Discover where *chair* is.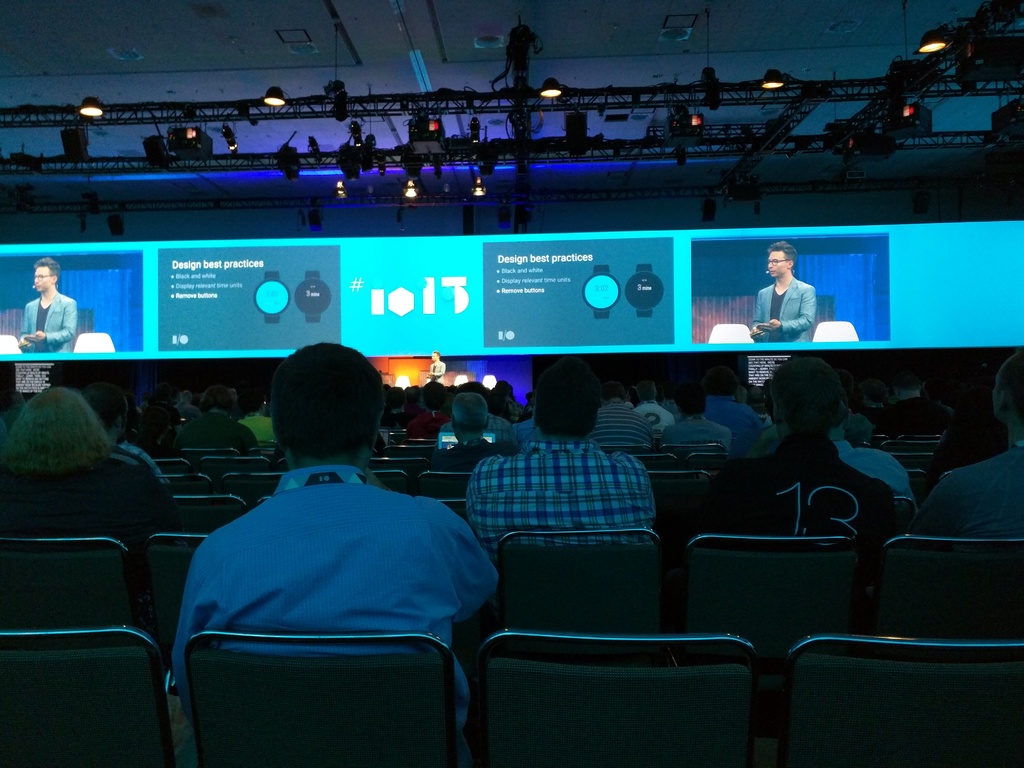
Discovered at (854, 437, 891, 457).
